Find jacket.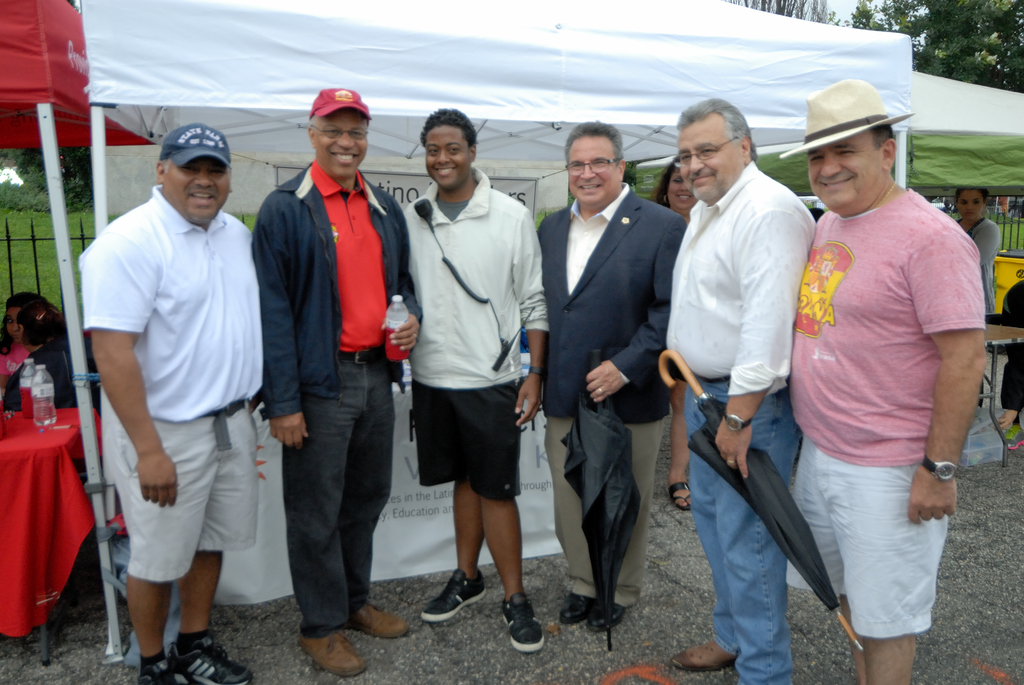
box=[251, 161, 419, 420].
